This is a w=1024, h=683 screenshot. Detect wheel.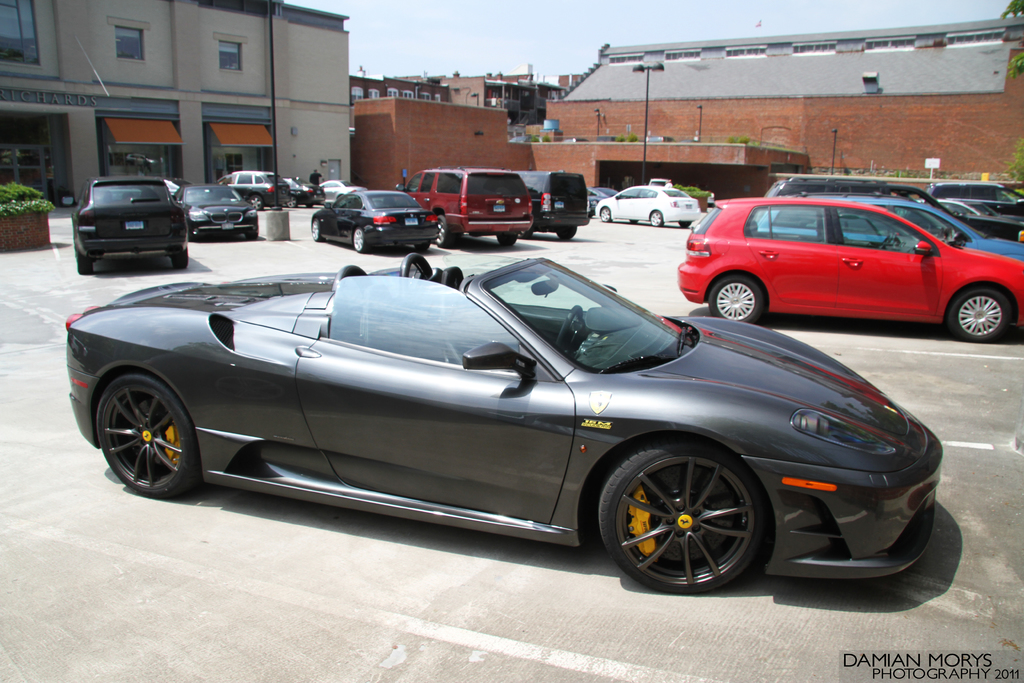
bbox=[79, 254, 97, 278].
